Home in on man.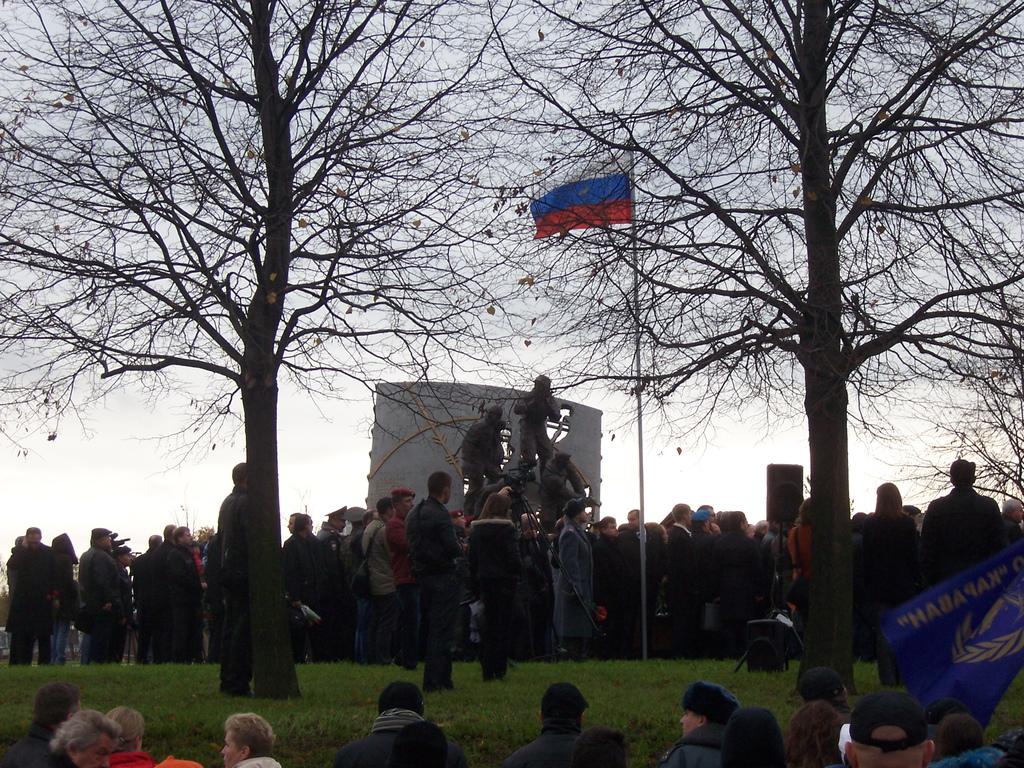
Homed in at x1=147 y1=523 x2=179 y2=663.
